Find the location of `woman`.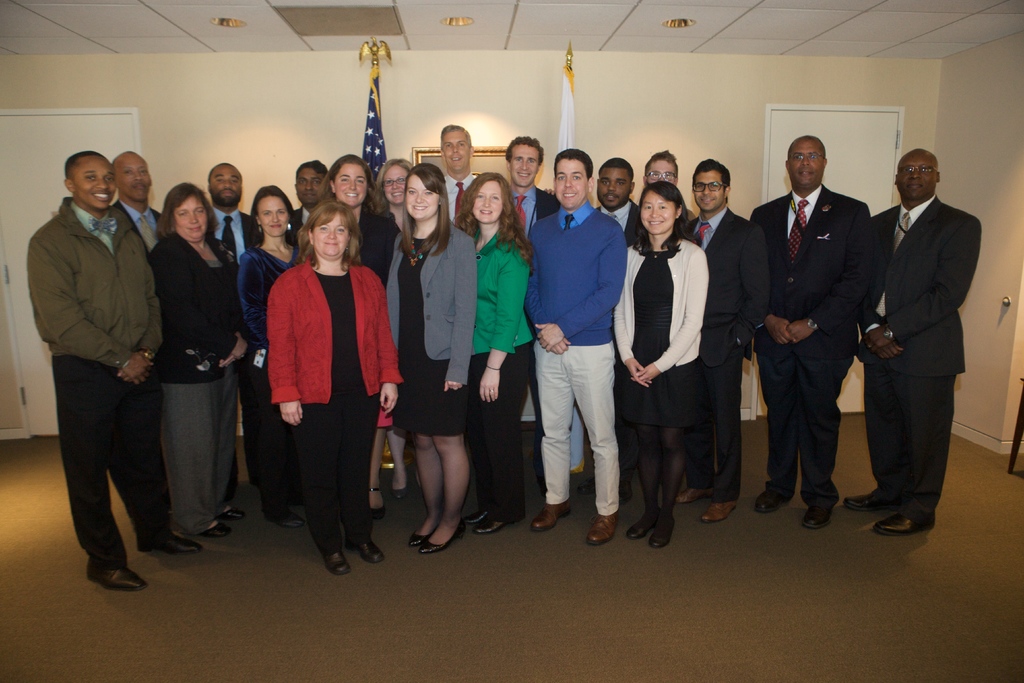
Location: detection(451, 173, 536, 531).
